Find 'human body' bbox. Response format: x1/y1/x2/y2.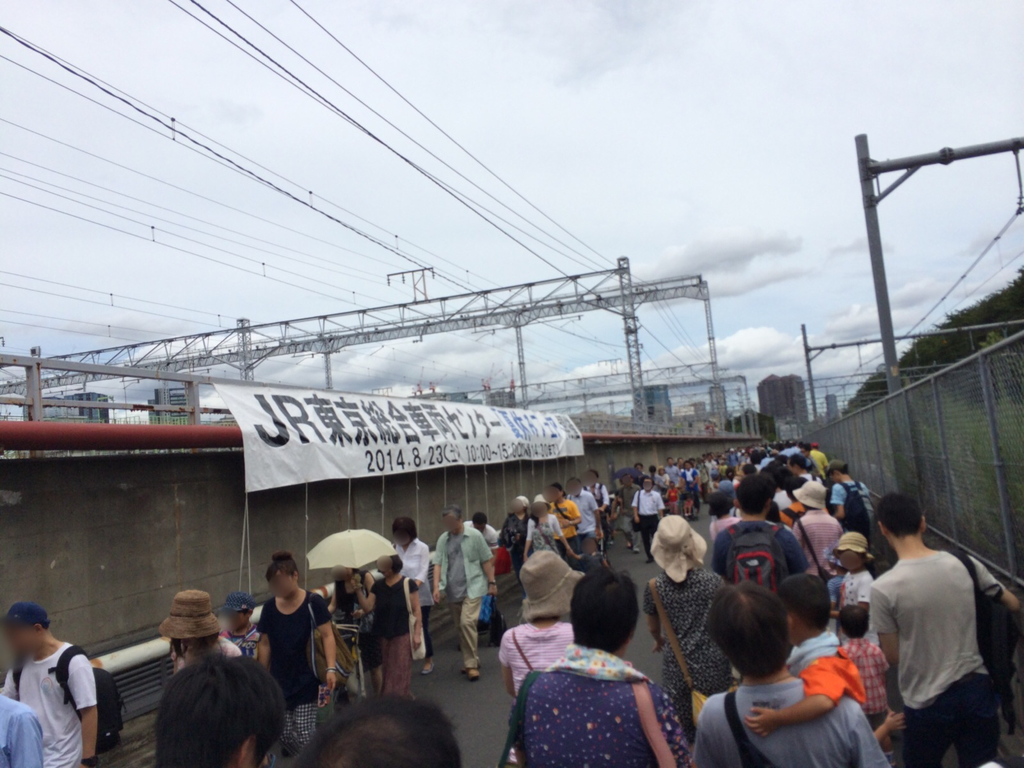
391/541/440/668.
